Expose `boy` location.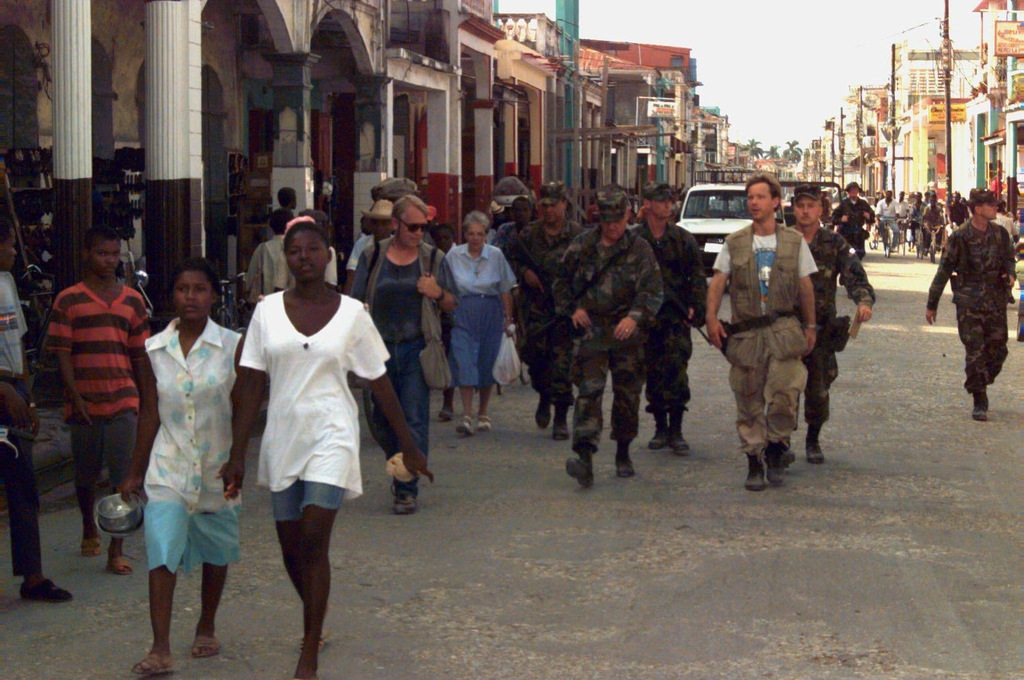
Exposed at locate(624, 179, 707, 454).
